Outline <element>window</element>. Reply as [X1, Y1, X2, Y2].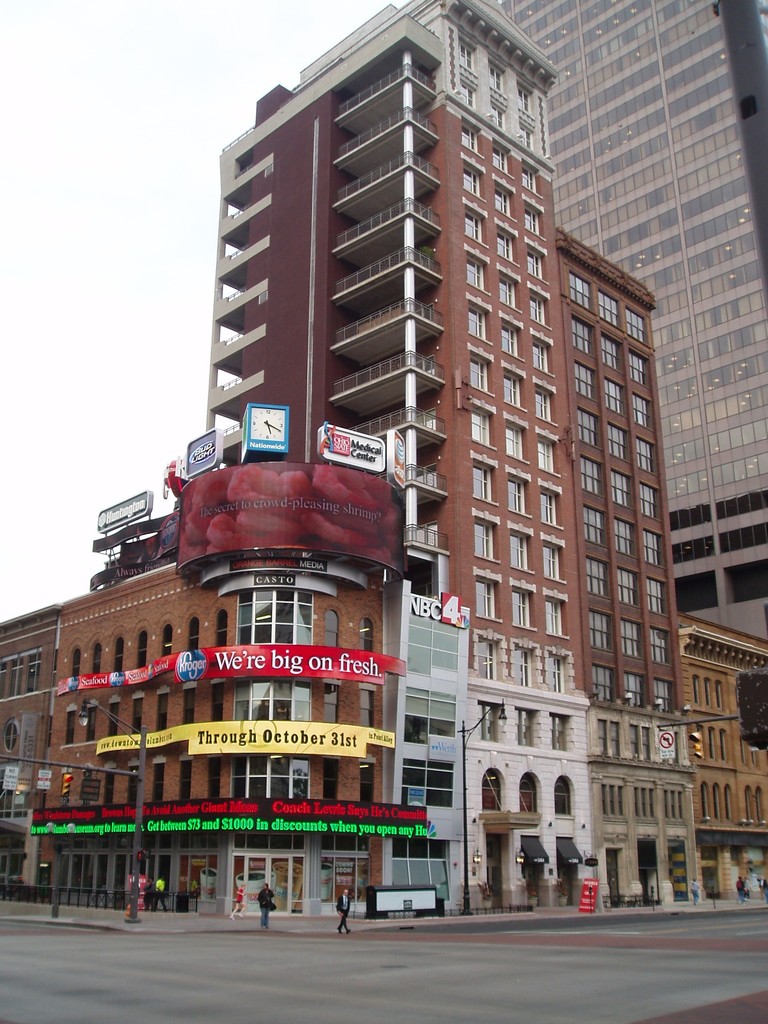
[474, 701, 495, 743].
